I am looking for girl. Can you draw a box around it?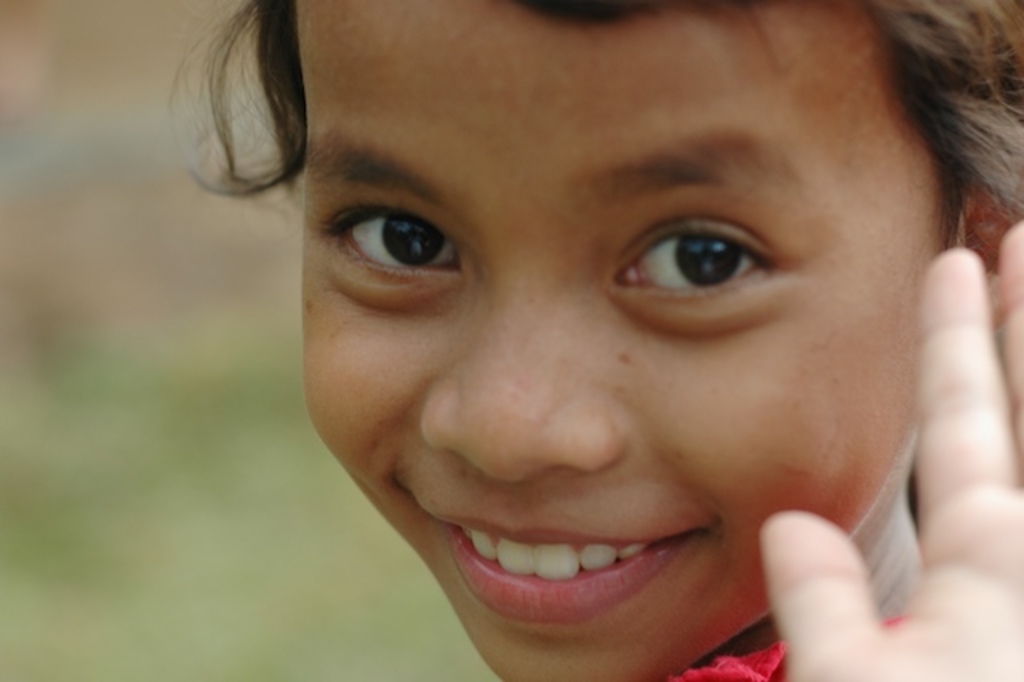
Sure, the bounding box is (157,0,1022,680).
